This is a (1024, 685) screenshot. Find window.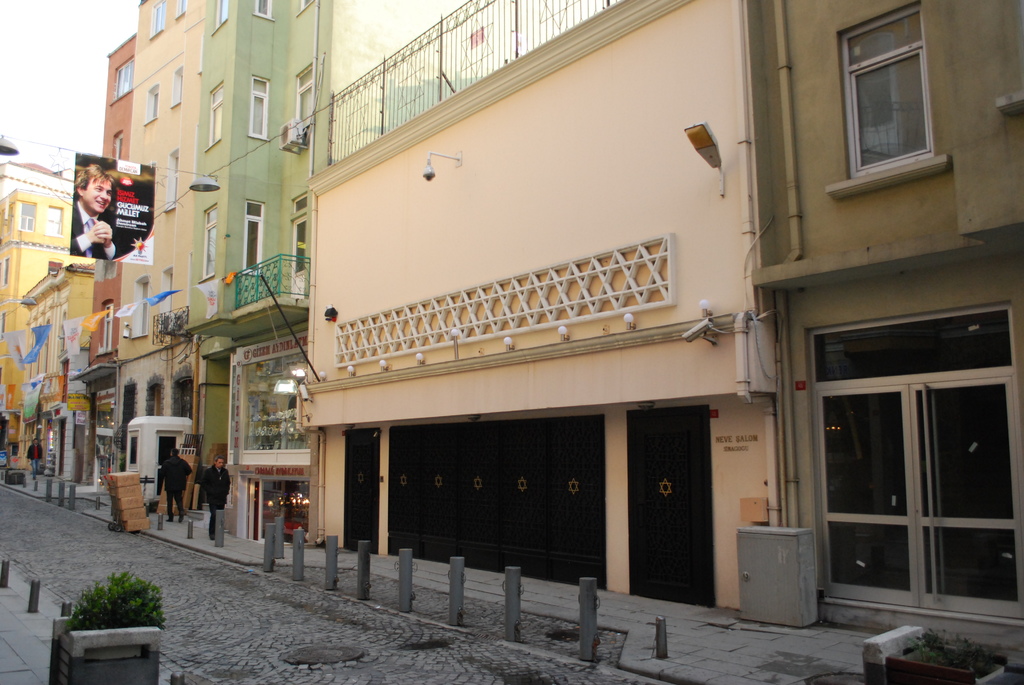
Bounding box: (left=214, top=0, right=229, bottom=31).
